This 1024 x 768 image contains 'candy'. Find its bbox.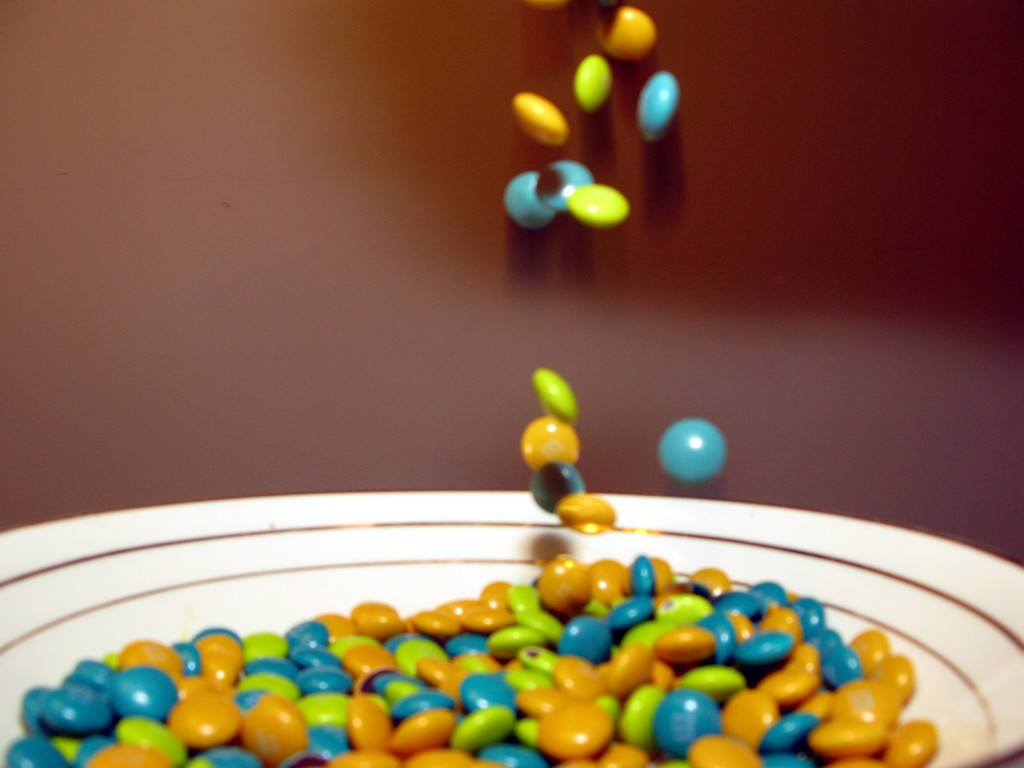
591,1,660,63.
